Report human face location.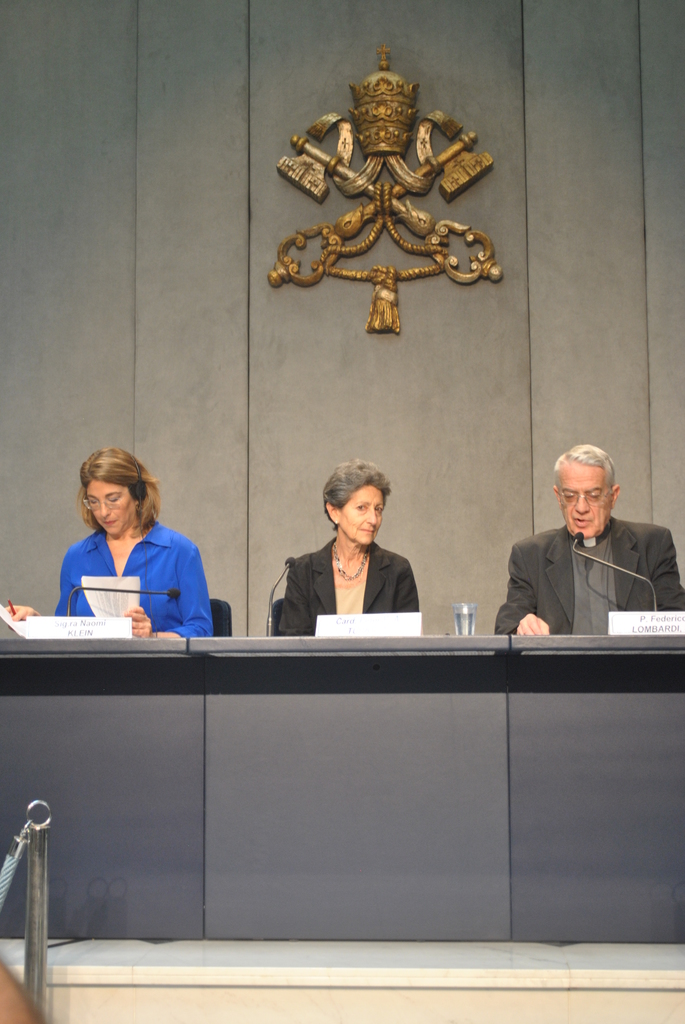
Report: box(337, 485, 384, 545).
